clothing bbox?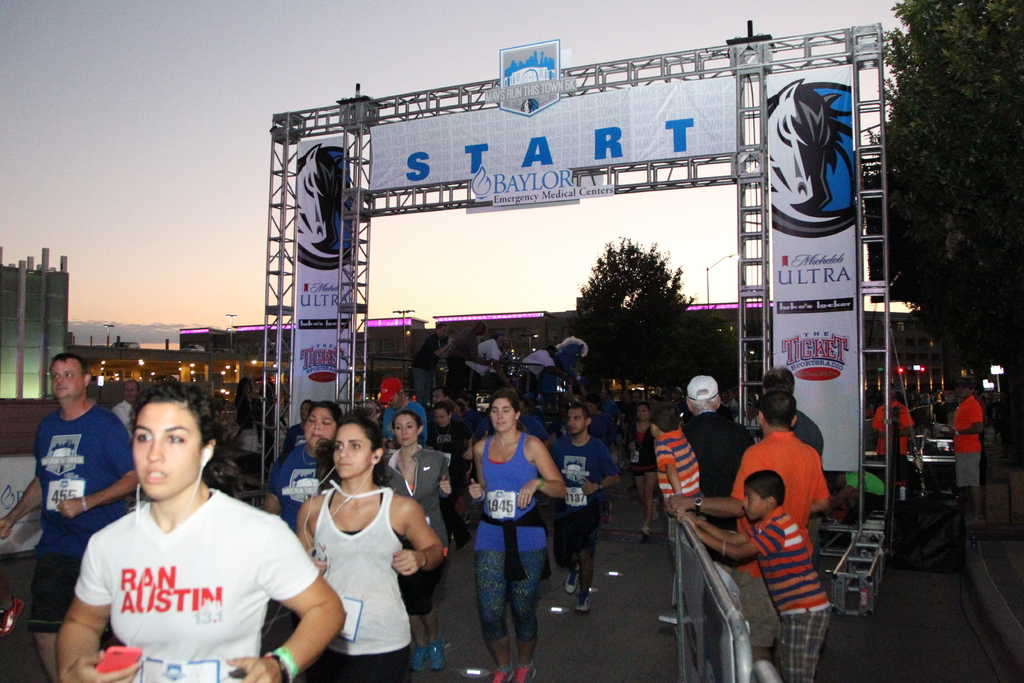
261 436 323 534
